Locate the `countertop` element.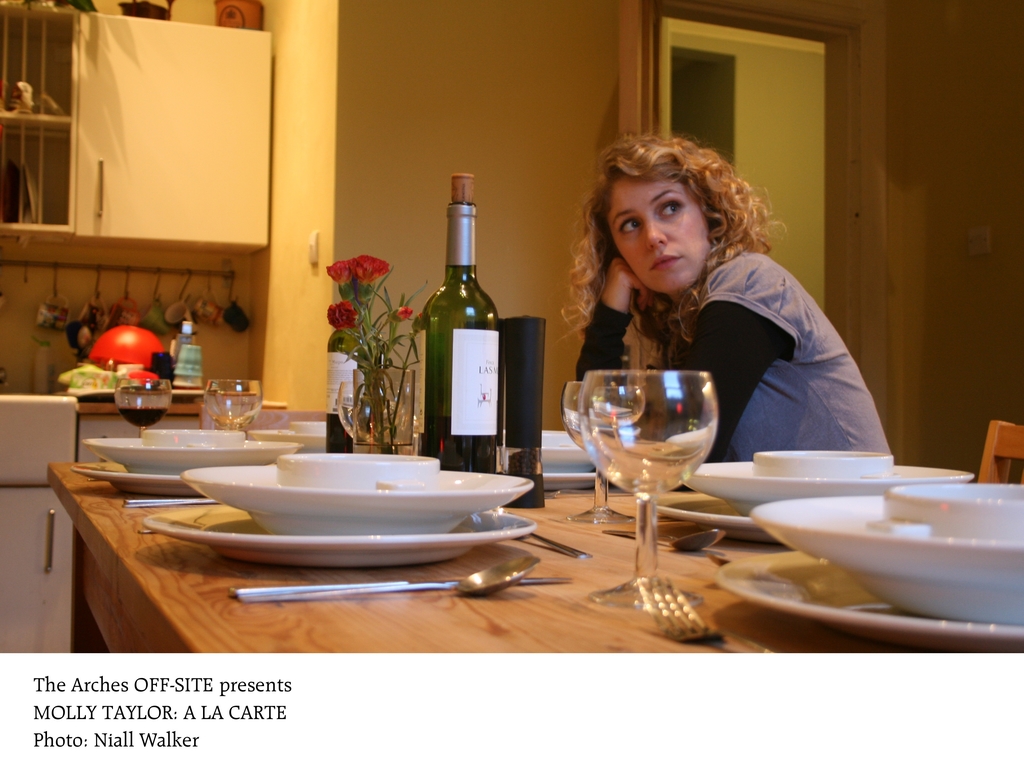
Element bbox: (x1=72, y1=424, x2=996, y2=679).
